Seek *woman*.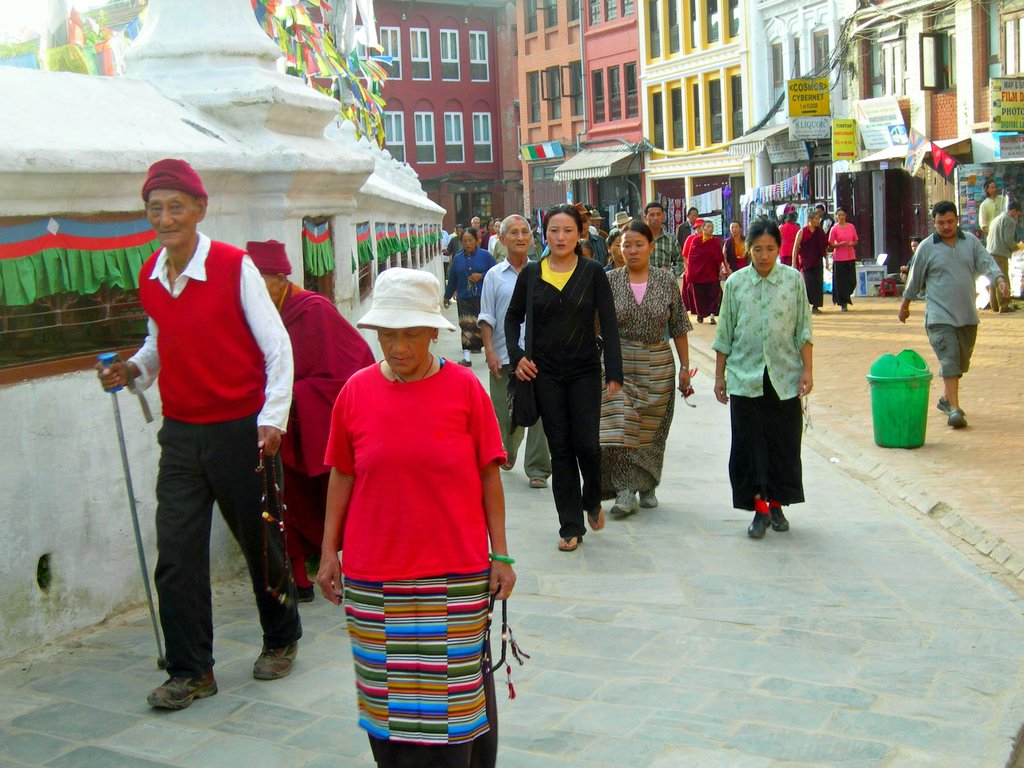
detection(440, 223, 493, 375).
